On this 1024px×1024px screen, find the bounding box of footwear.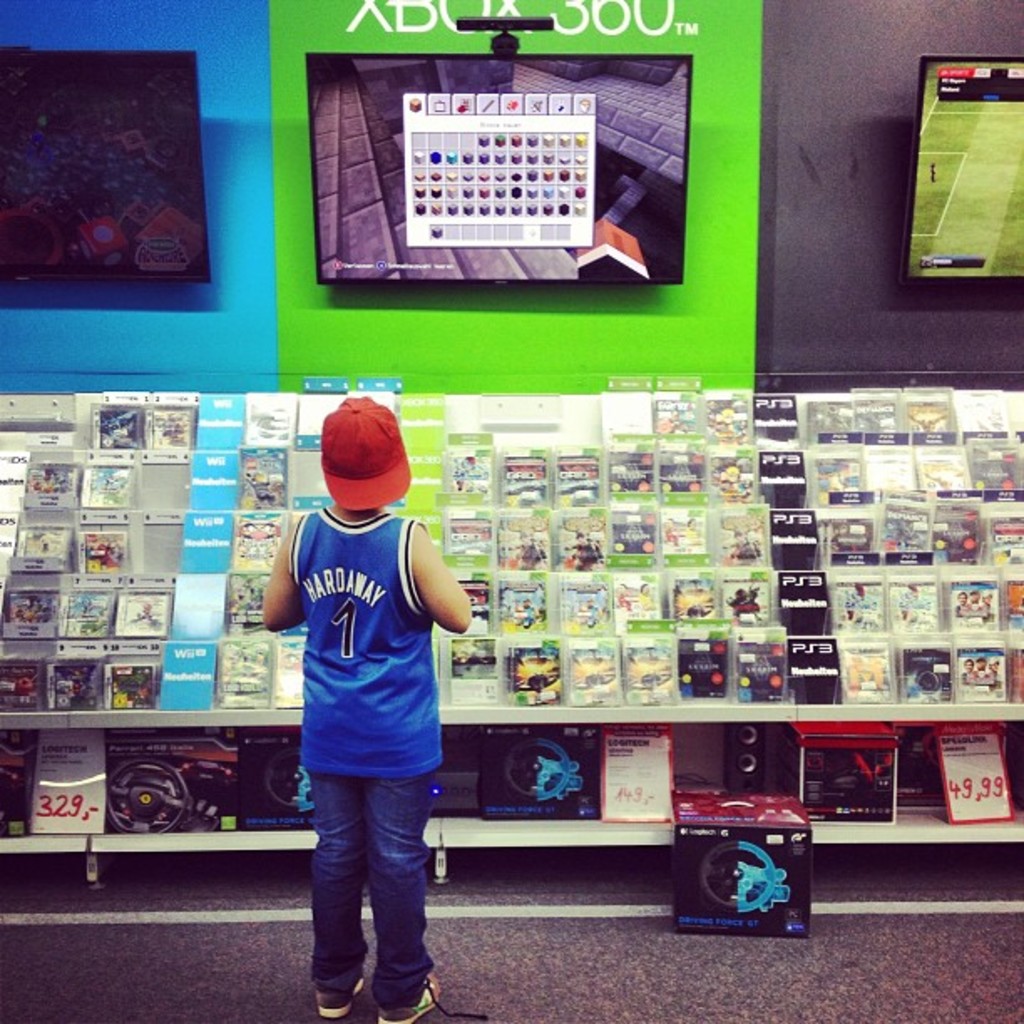
Bounding box: <region>383, 970, 485, 1022</region>.
